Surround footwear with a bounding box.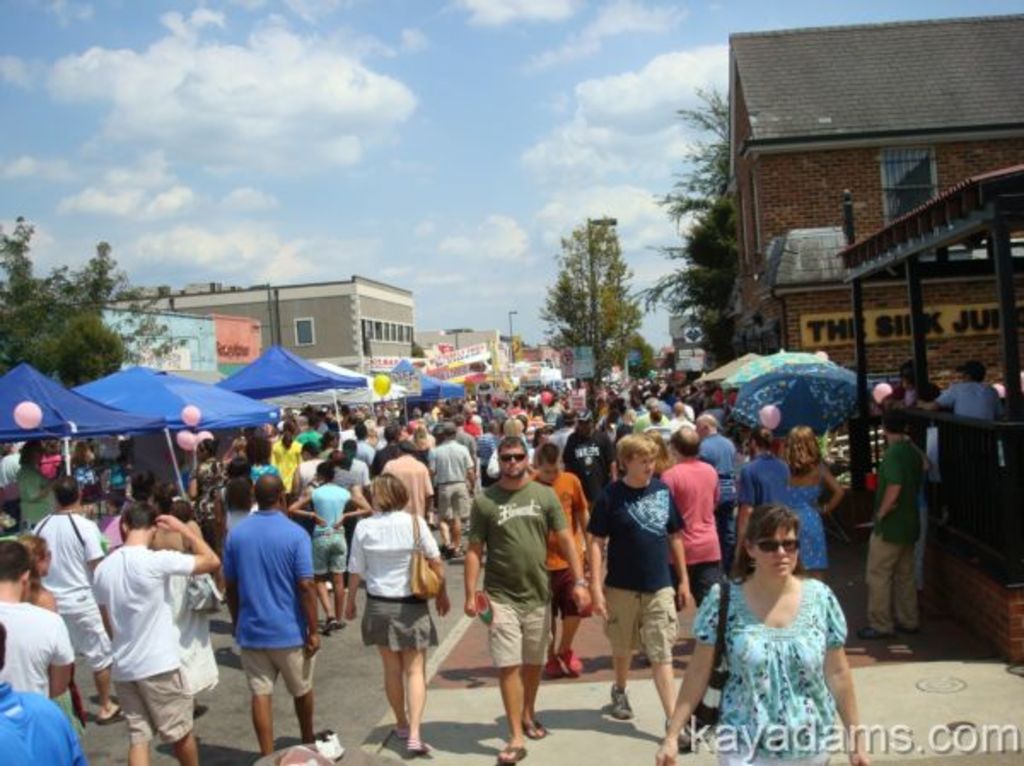
box=[433, 541, 447, 560].
